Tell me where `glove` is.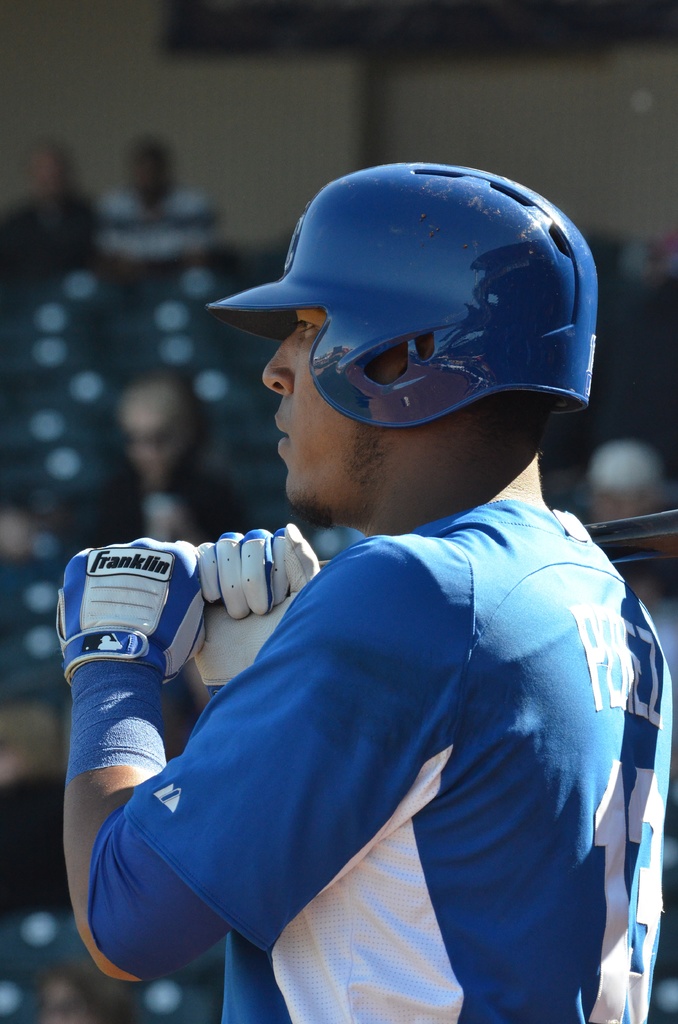
`glove` is at <region>190, 522, 328, 706</region>.
